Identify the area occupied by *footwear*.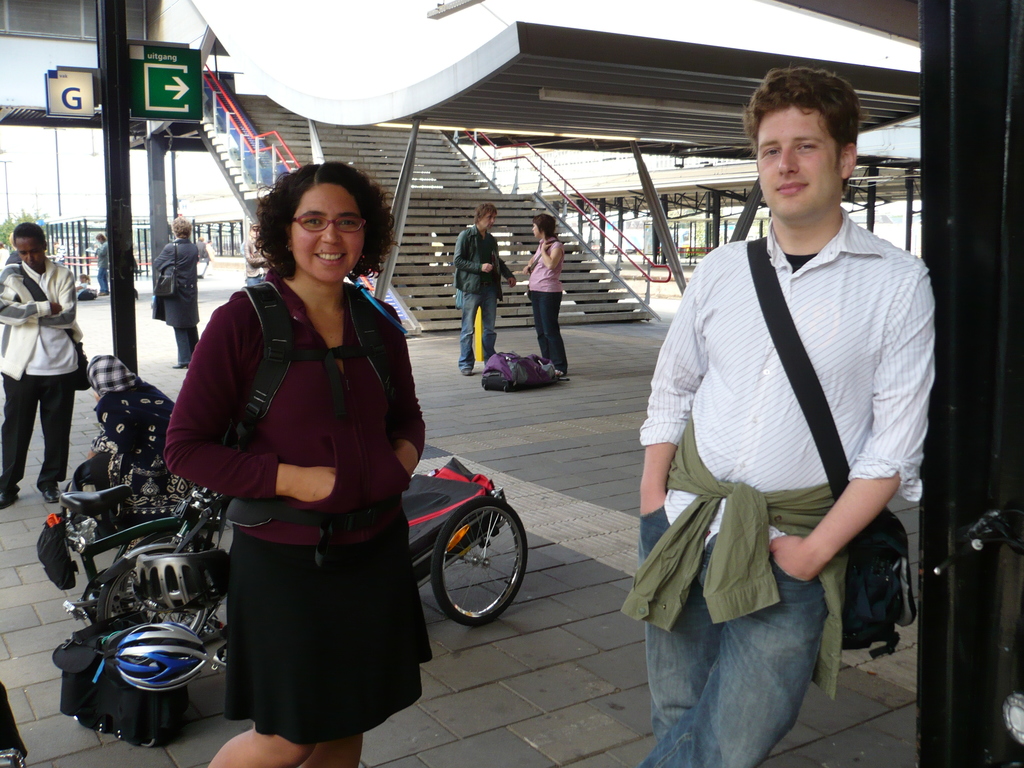
Area: (x1=461, y1=366, x2=472, y2=377).
